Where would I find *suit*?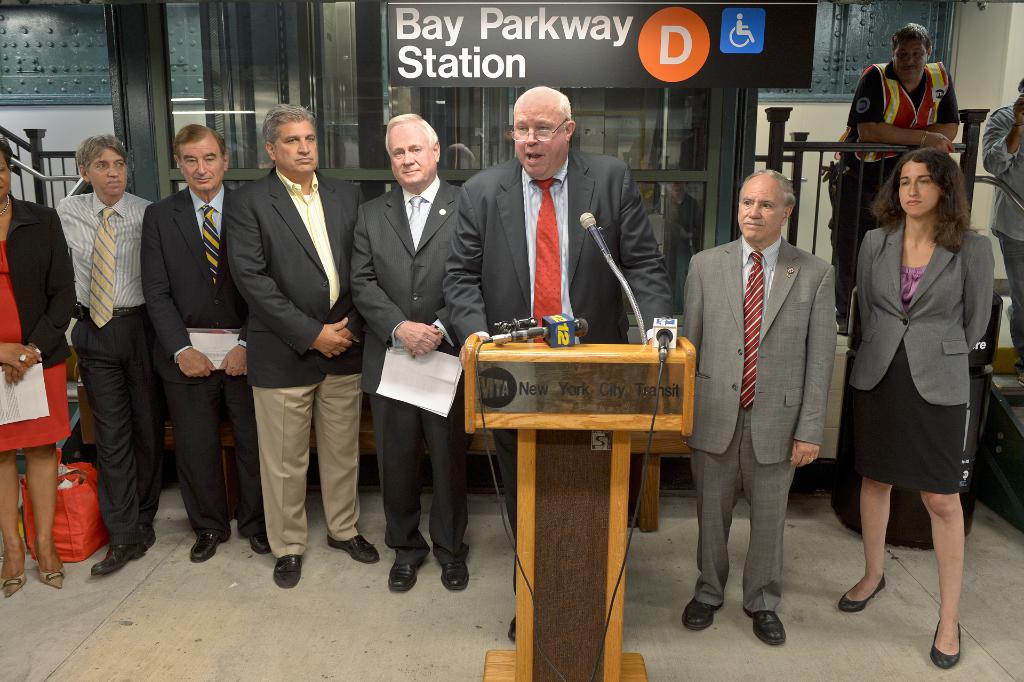
At [left=681, top=236, right=835, bottom=617].
